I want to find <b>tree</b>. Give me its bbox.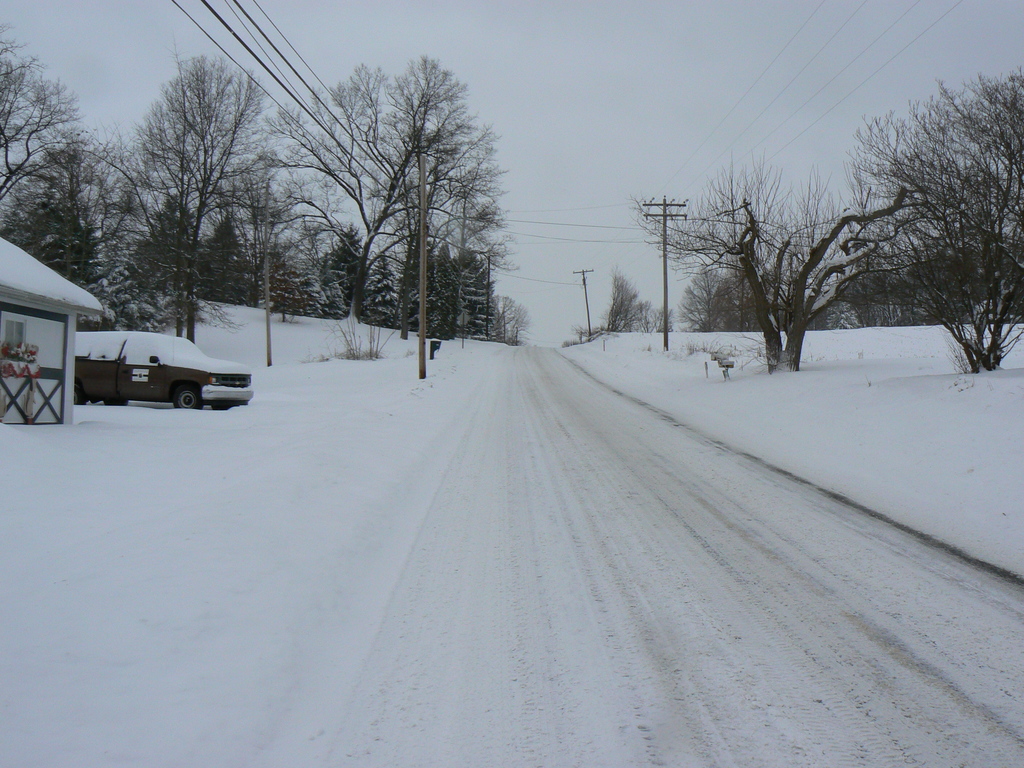
65:167:151:327.
